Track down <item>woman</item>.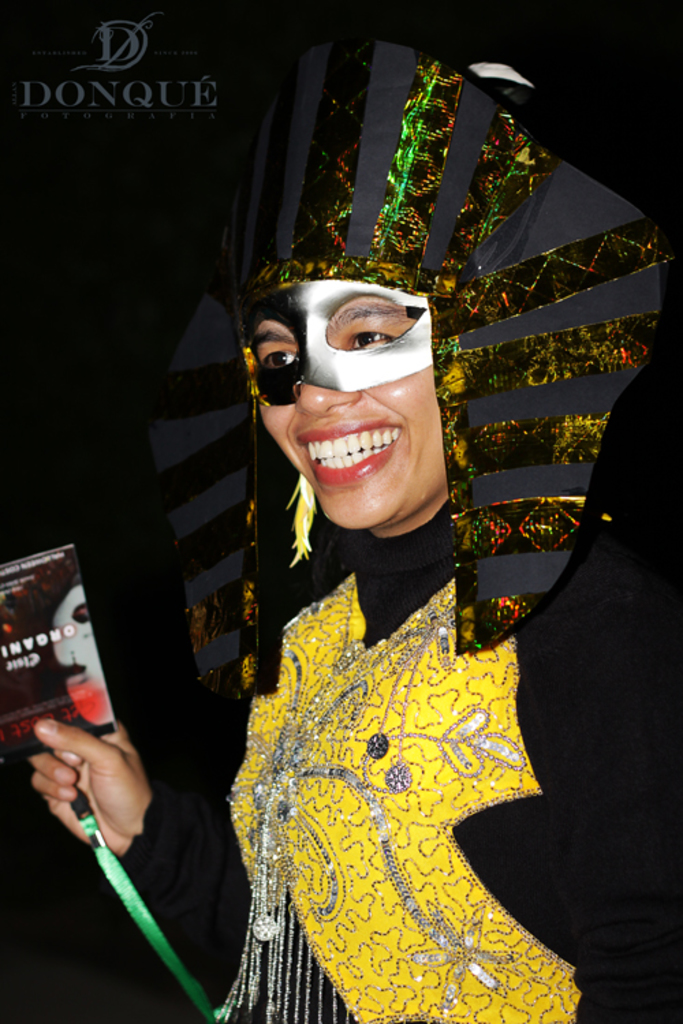
Tracked to <box>30,38,682,1016</box>.
